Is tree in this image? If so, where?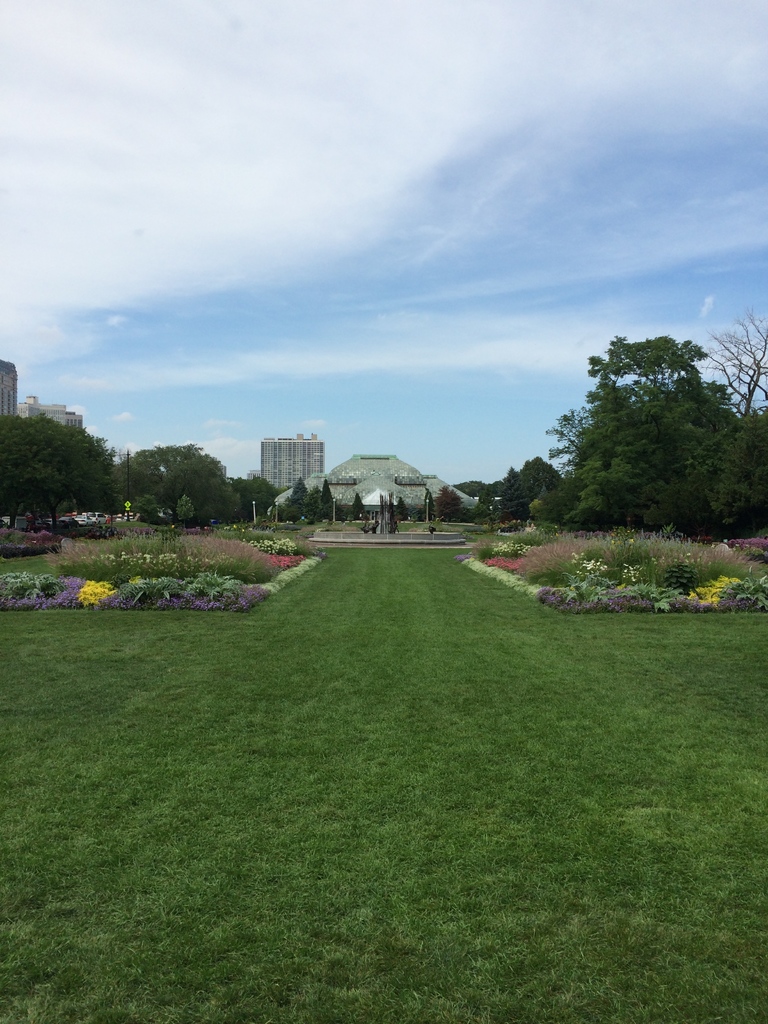
Yes, at select_region(0, 410, 118, 536).
